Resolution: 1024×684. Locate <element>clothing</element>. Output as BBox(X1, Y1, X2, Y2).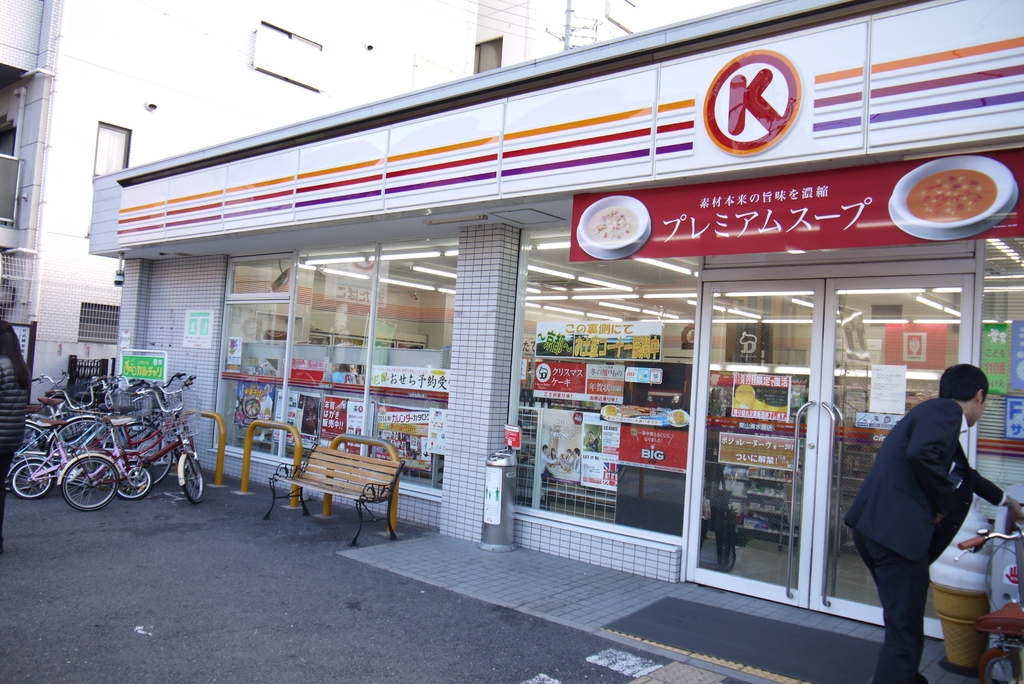
BBox(842, 395, 1009, 683).
